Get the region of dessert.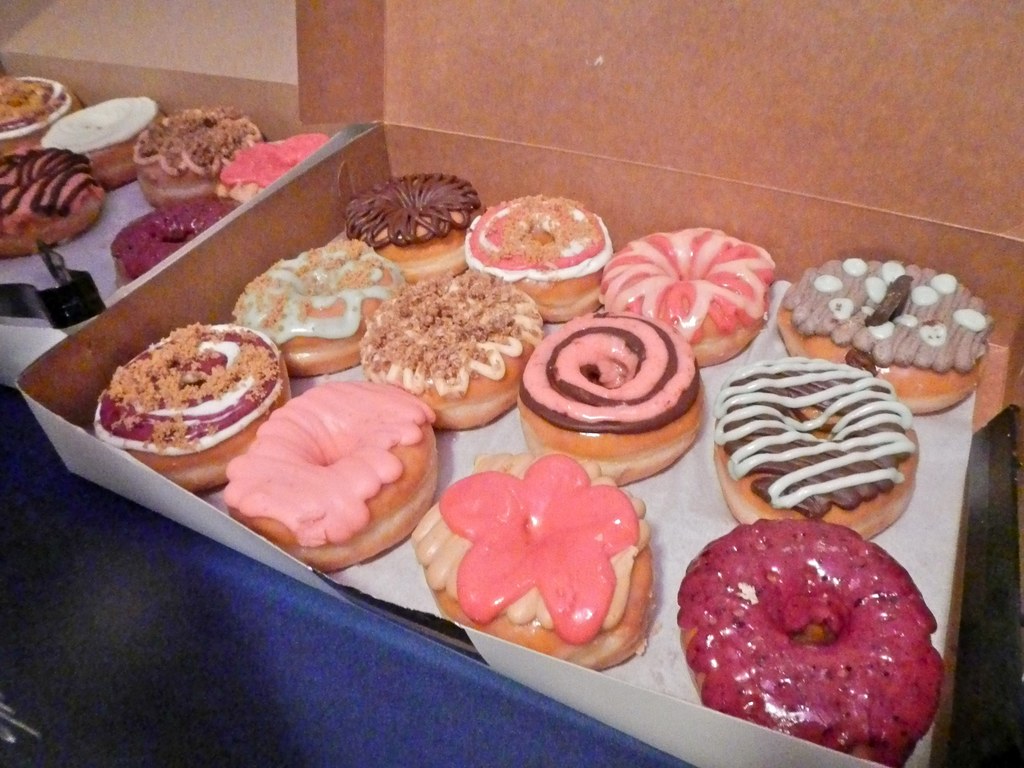
[92,322,306,494].
